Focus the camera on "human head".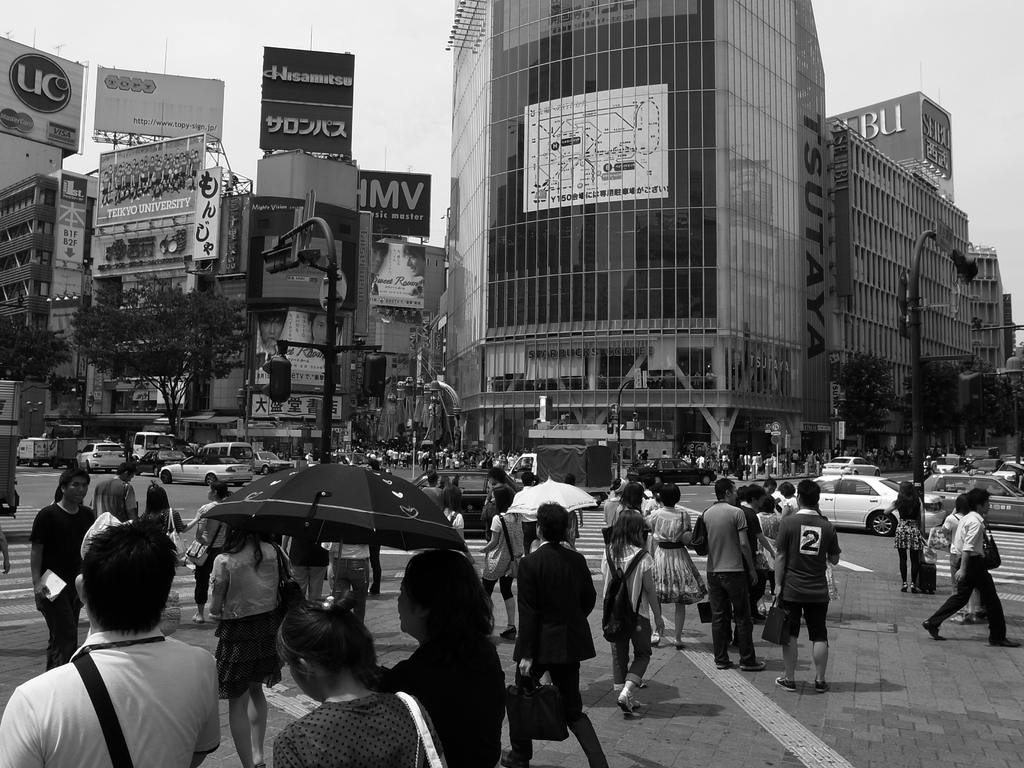
Focus region: BBox(256, 310, 289, 345).
